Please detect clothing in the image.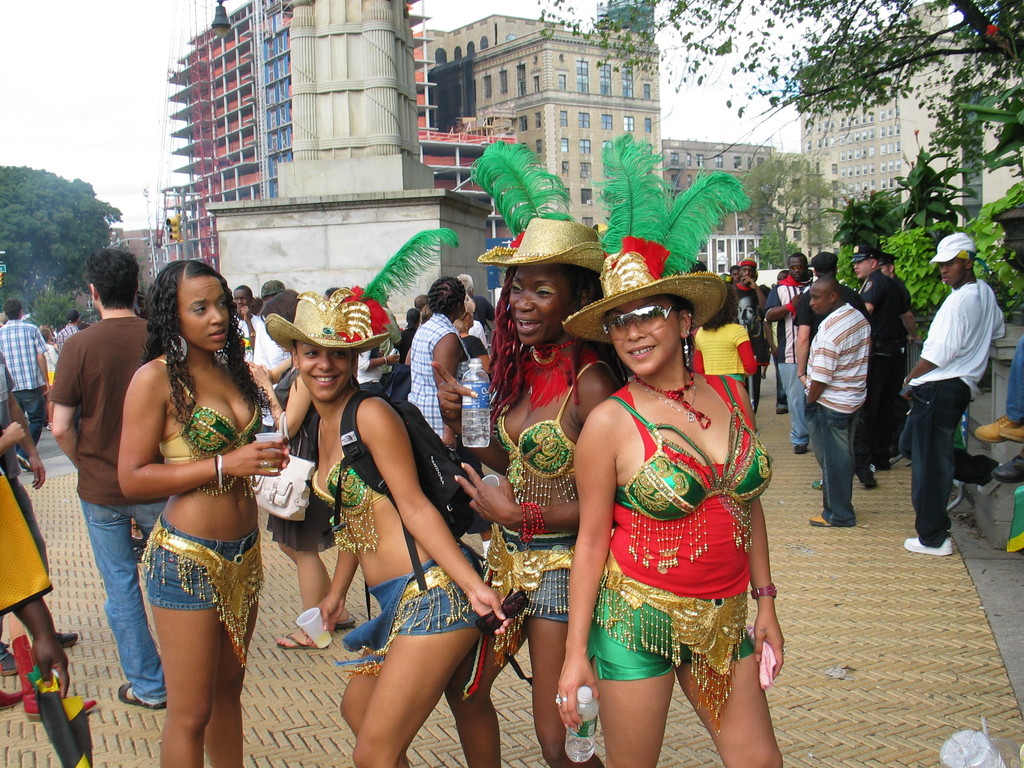
BBox(57, 323, 78, 347).
